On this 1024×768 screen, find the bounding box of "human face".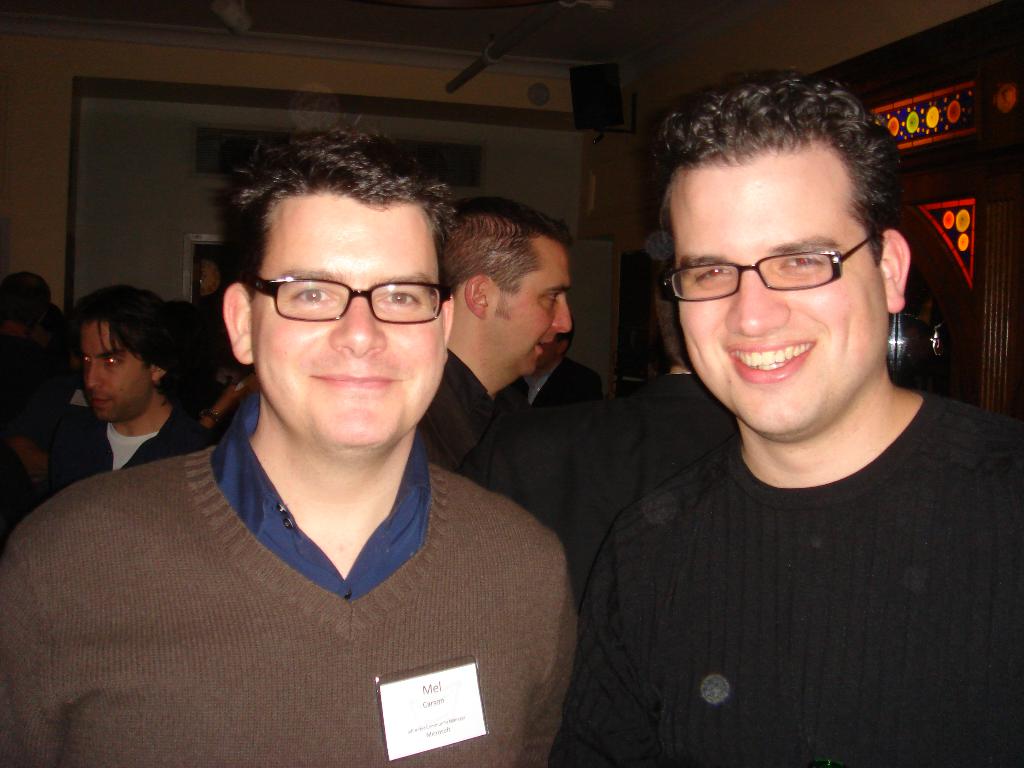
Bounding box: (666, 137, 885, 437).
